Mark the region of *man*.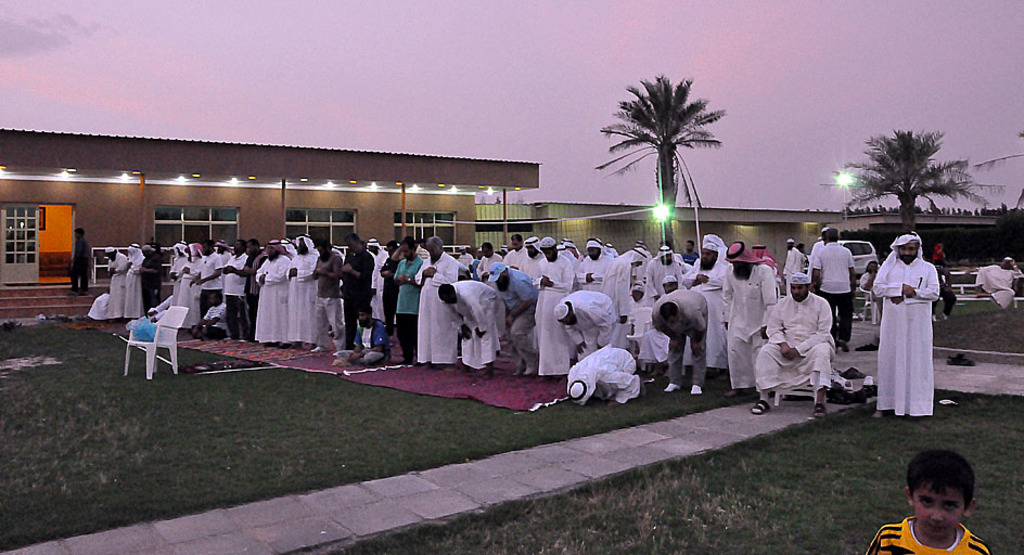
Region: (435,270,500,371).
